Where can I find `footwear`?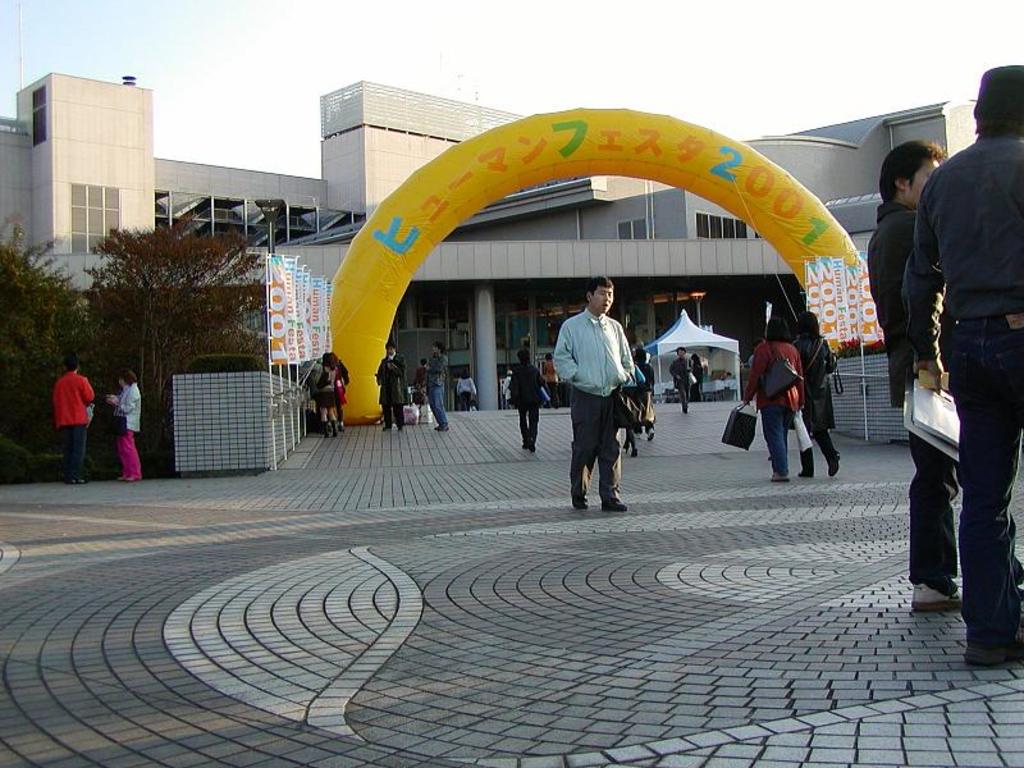
You can find it at 966 627 1023 667.
